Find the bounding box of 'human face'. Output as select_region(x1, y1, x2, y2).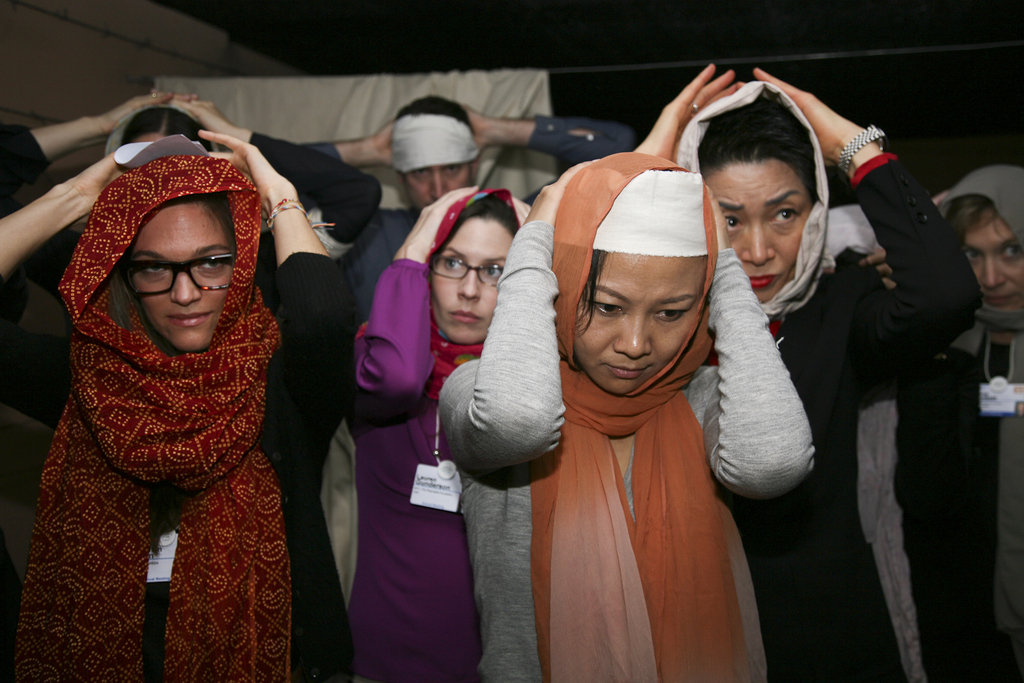
select_region(963, 212, 1023, 311).
